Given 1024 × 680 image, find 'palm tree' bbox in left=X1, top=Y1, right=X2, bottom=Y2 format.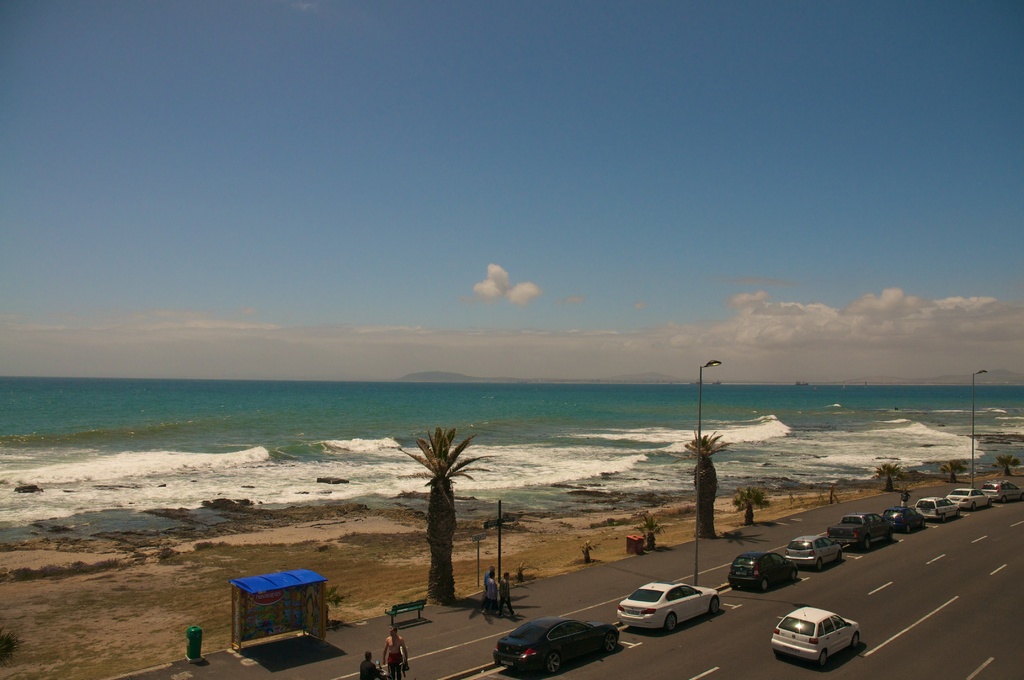
left=403, top=446, right=491, bottom=615.
